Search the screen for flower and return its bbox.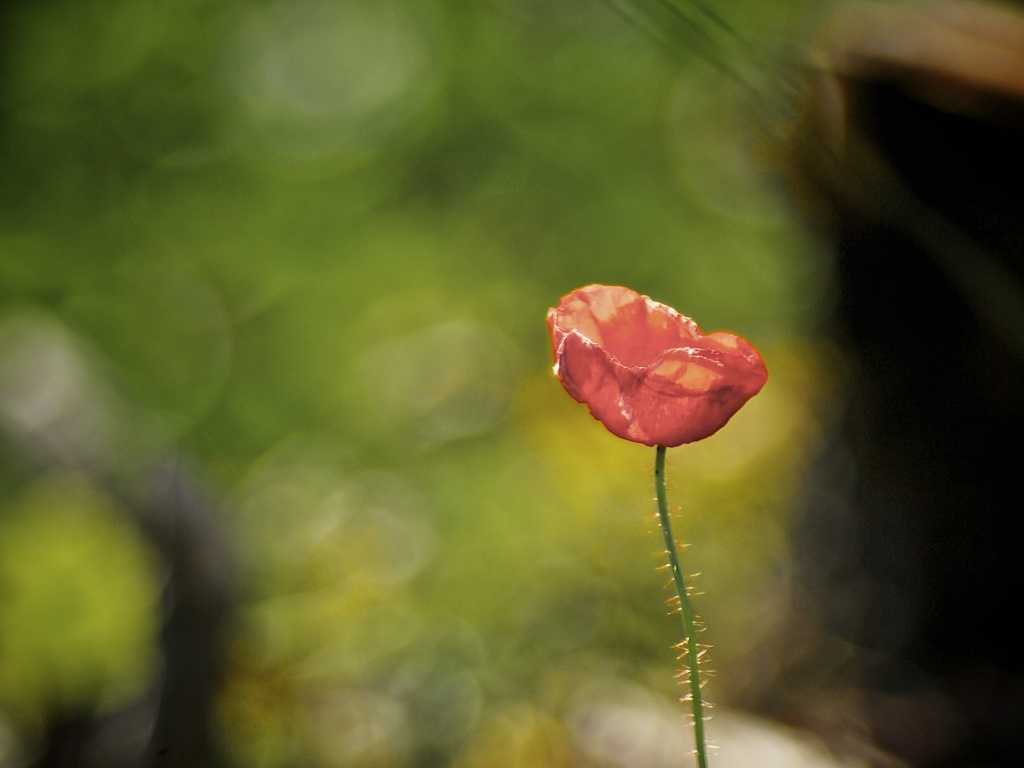
Found: box(541, 276, 769, 461).
